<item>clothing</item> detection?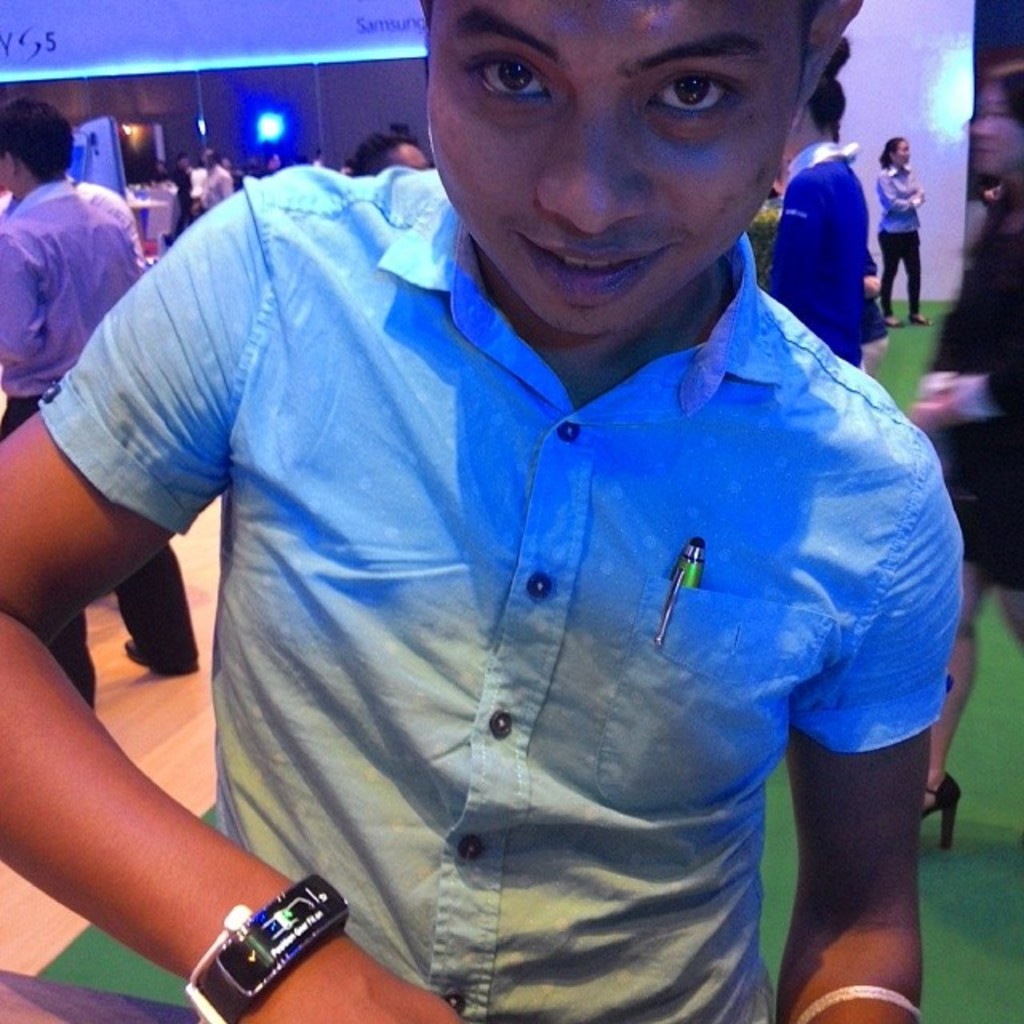
left=758, top=123, right=869, bottom=386
